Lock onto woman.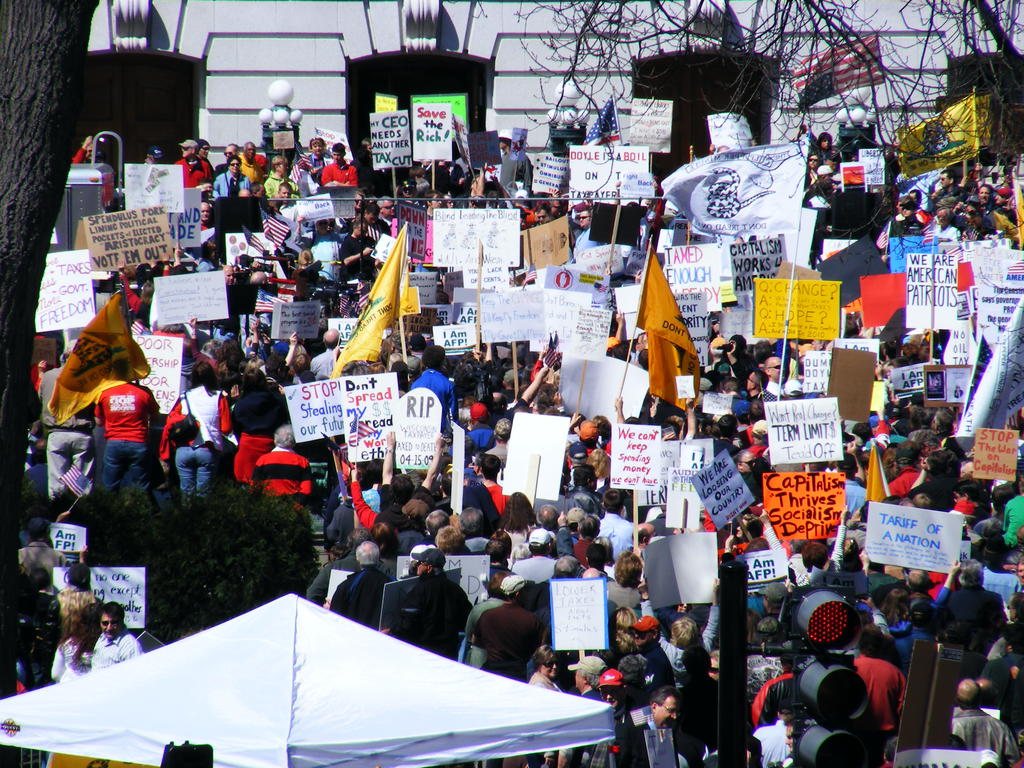
Locked: rect(188, 317, 261, 376).
